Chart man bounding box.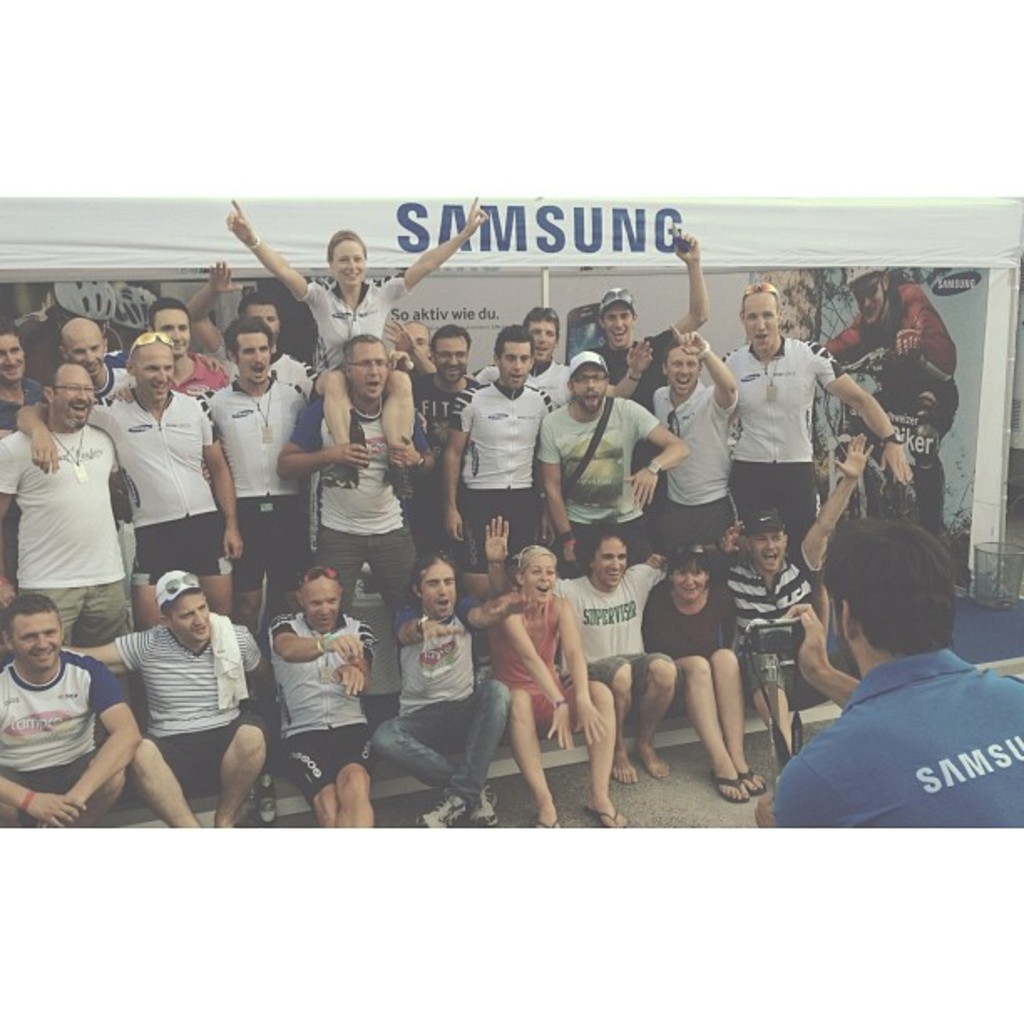
Charted: 447 326 554 574.
